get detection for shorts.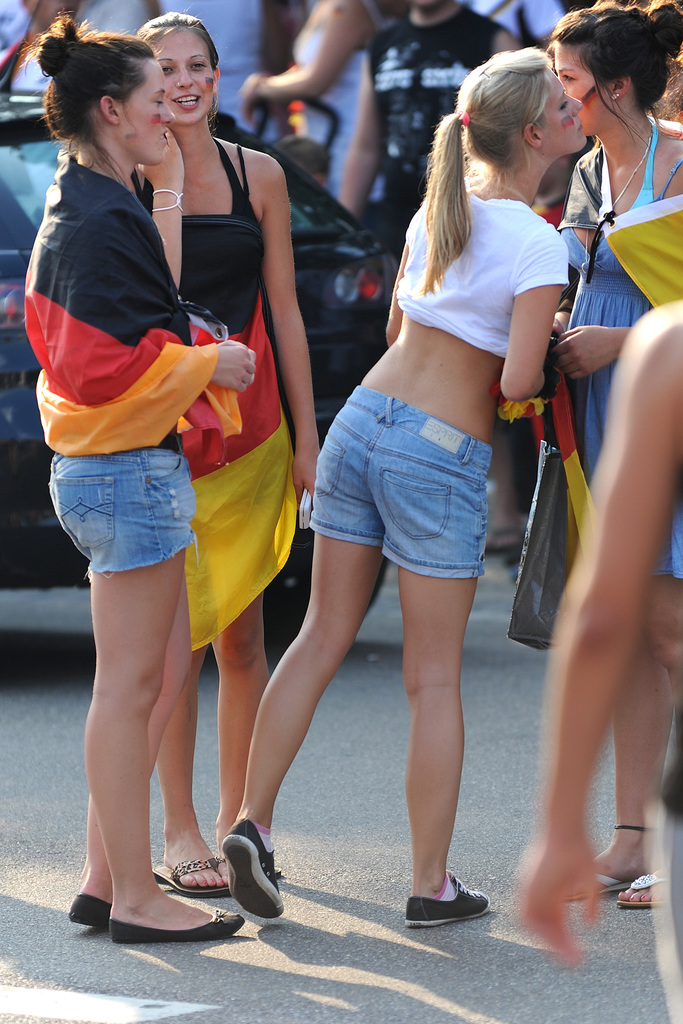
Detection: Rect(307, 381, 495, 580).
